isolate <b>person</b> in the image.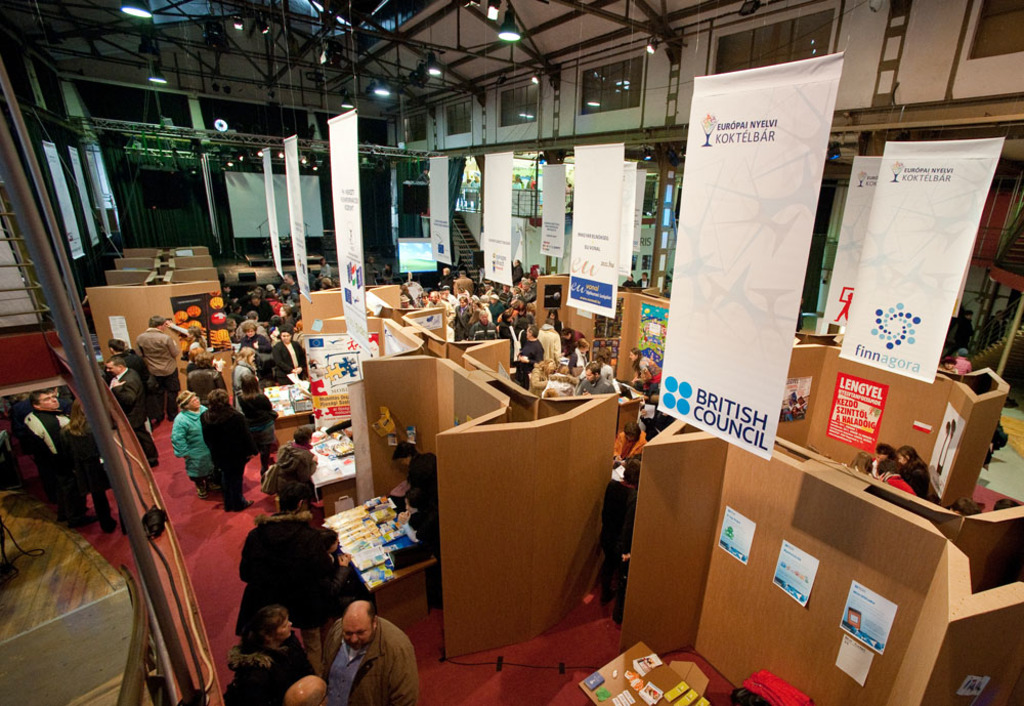
Isolated region: [left=872, top=443, right=893, bottom=474].
